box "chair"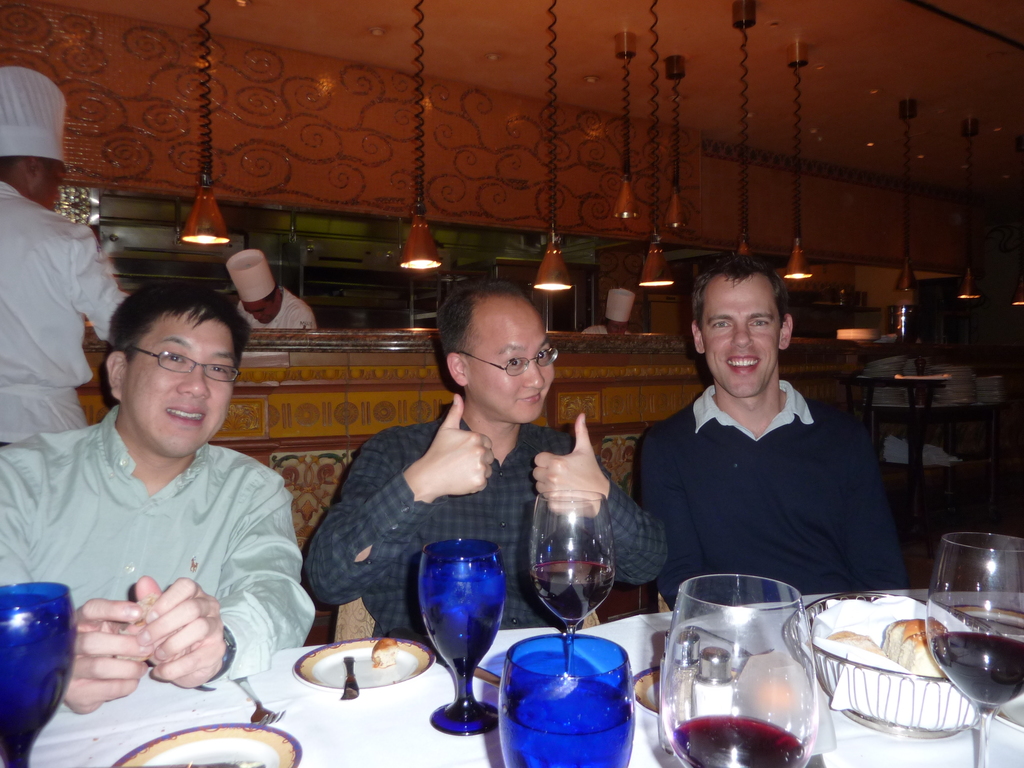
detection(845, 371, 959, 491)
